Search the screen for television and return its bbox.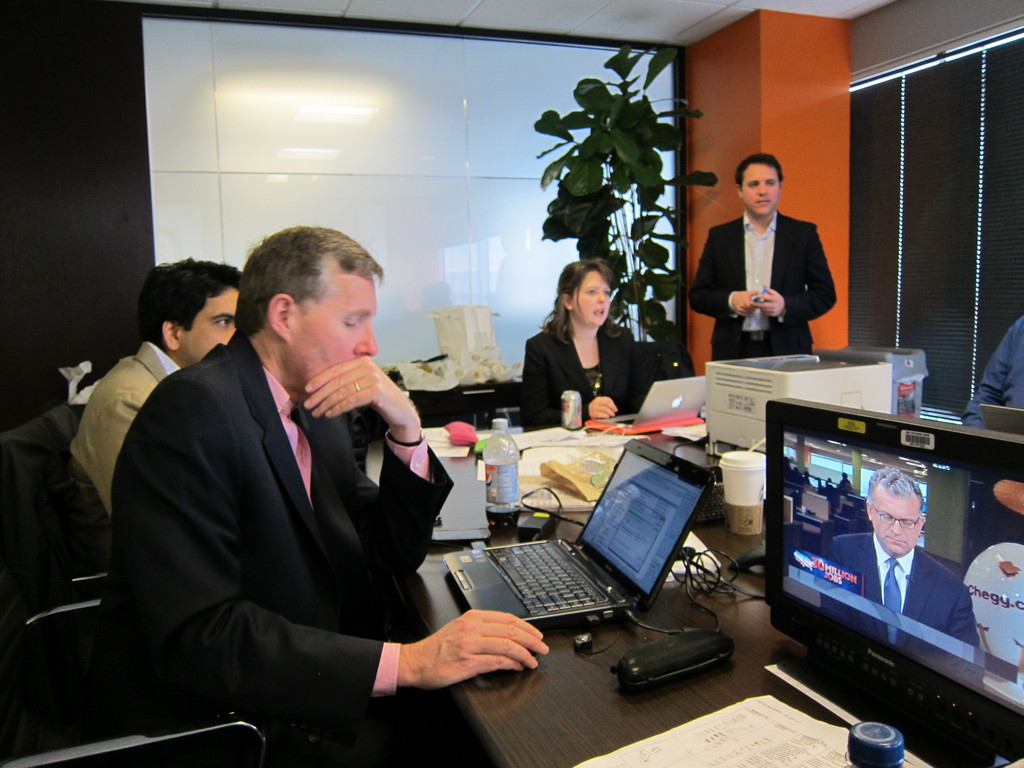
Found: locate(771, 390, 1023, 767).
